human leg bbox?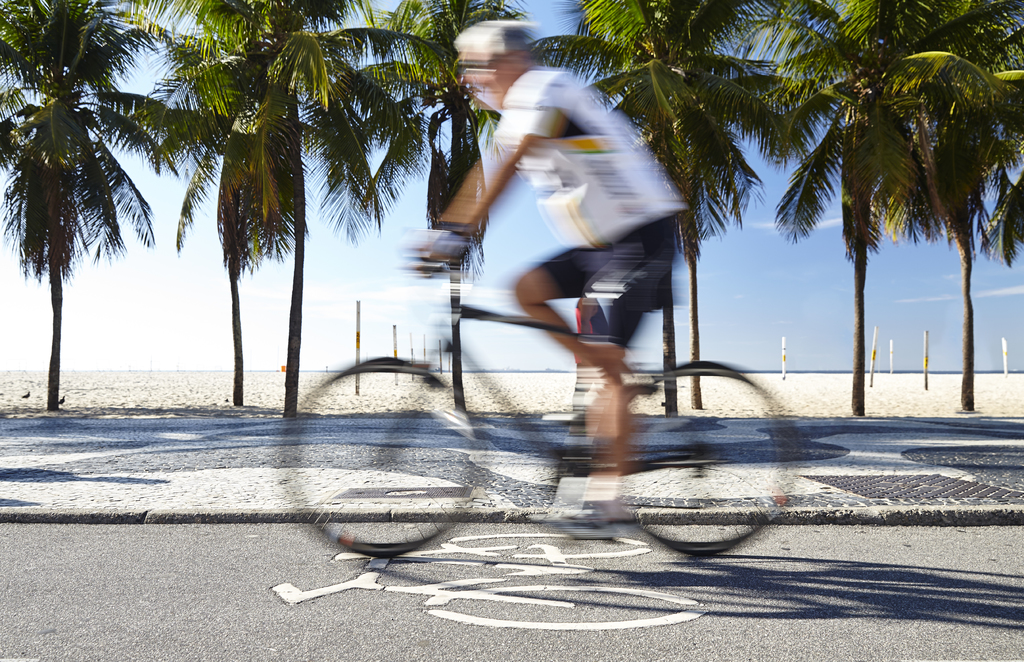
region(565, 234, 675, 519)
